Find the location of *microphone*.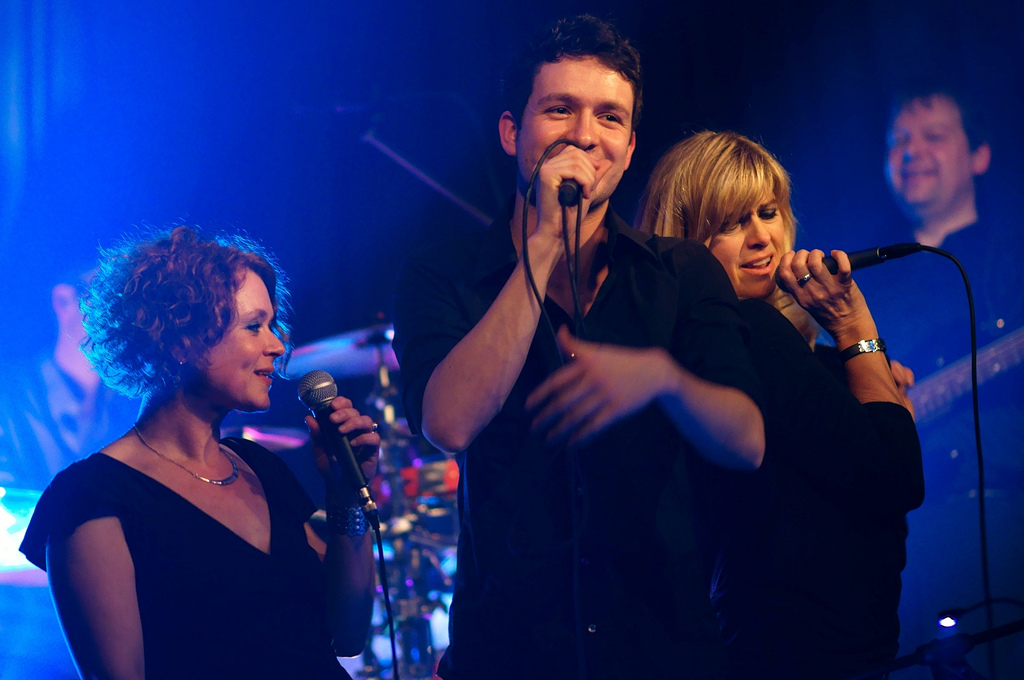
Location: select_region(766, 247, 951, 297).
